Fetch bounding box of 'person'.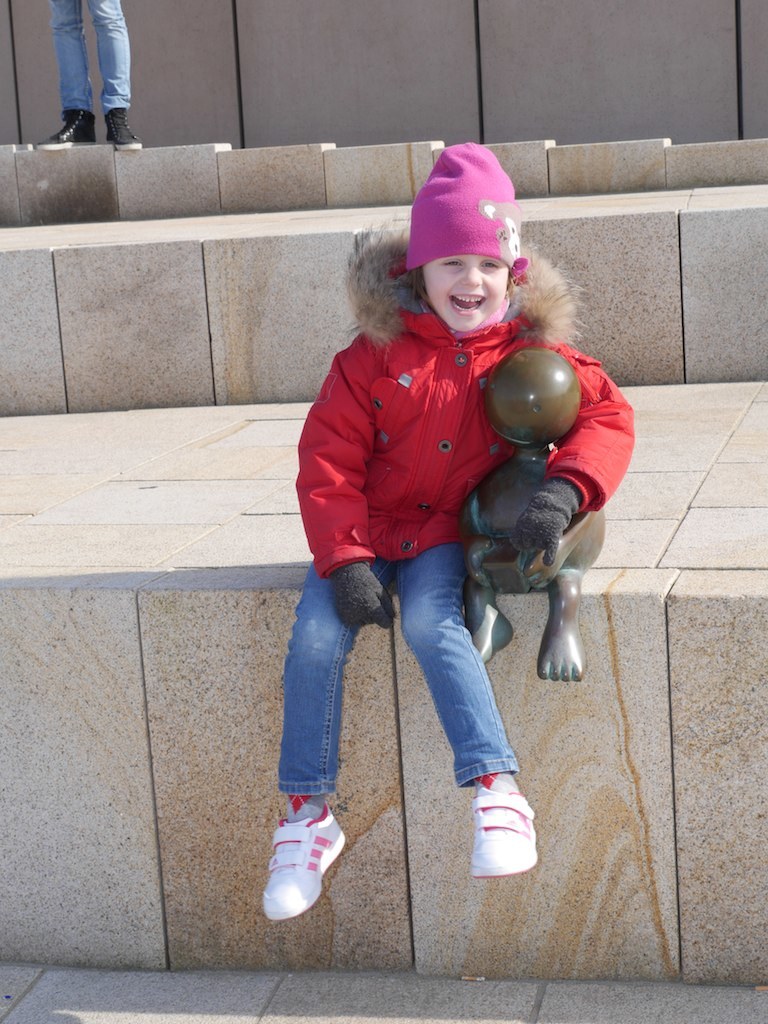
Bbox: [left=295, top=125, right=617, bottom=959].
